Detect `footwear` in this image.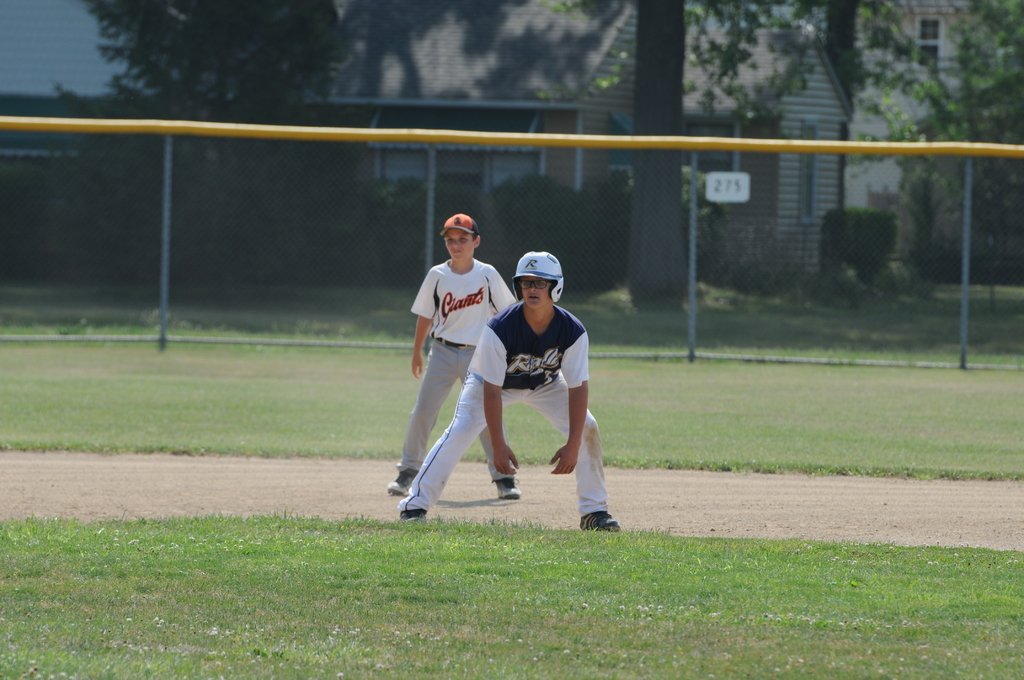
Detection: 387/471/418/495.
